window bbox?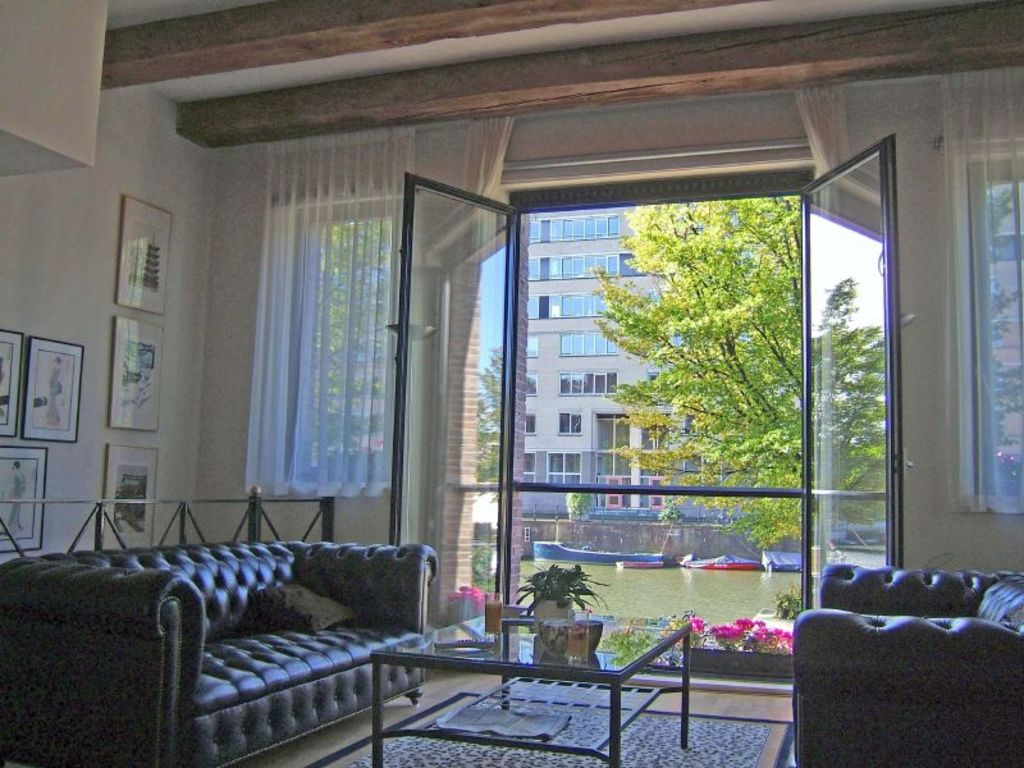
bbox(525, 214, 626, 246)
